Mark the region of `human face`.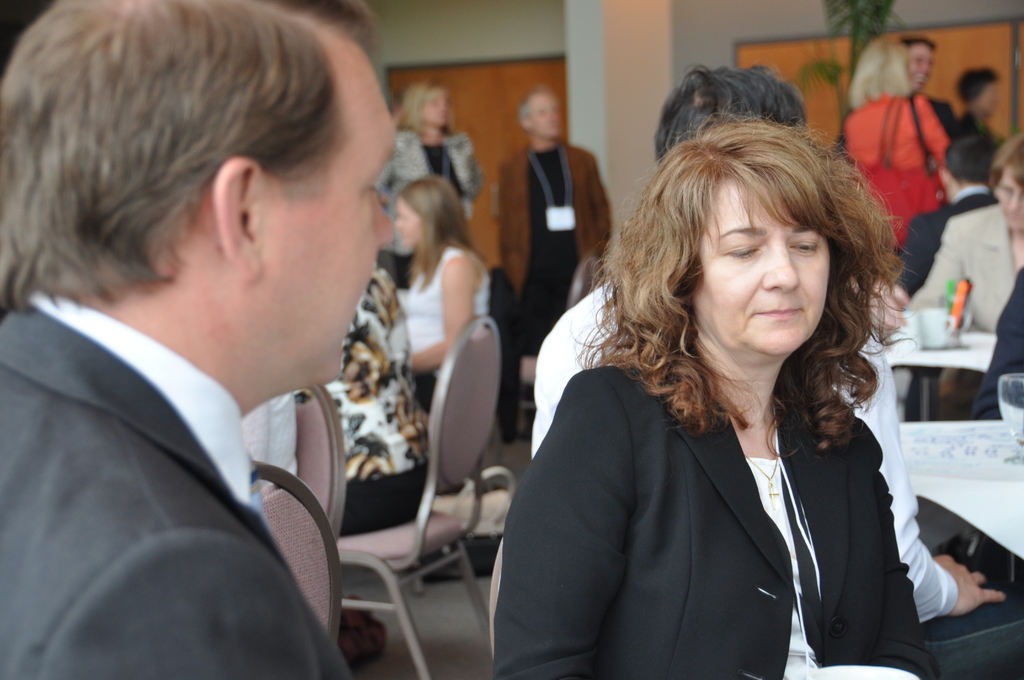
Region: [left=527, top=90, right=563, bottom=142].
